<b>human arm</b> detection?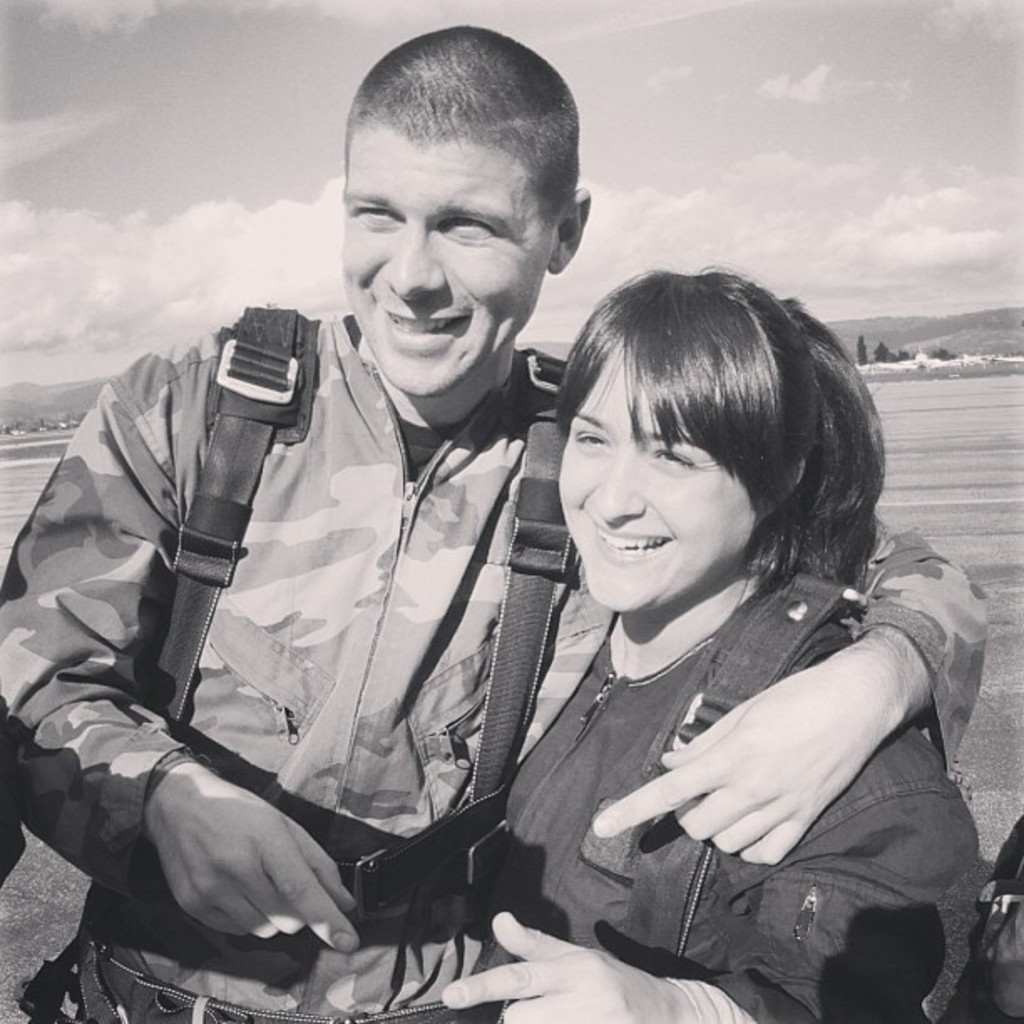
[448, 741, 977, 1021]
